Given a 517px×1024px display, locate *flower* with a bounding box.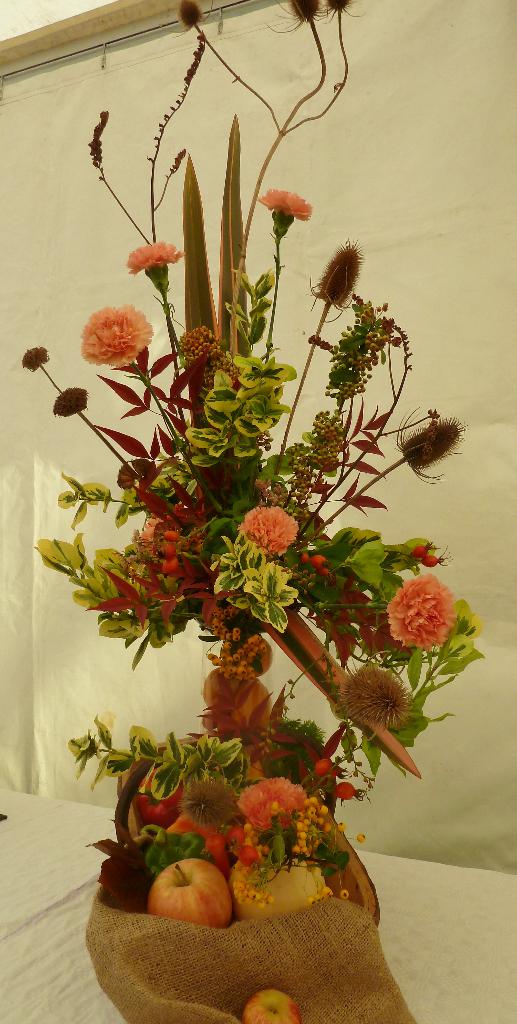
Located: [376, 567, 465, 657].
